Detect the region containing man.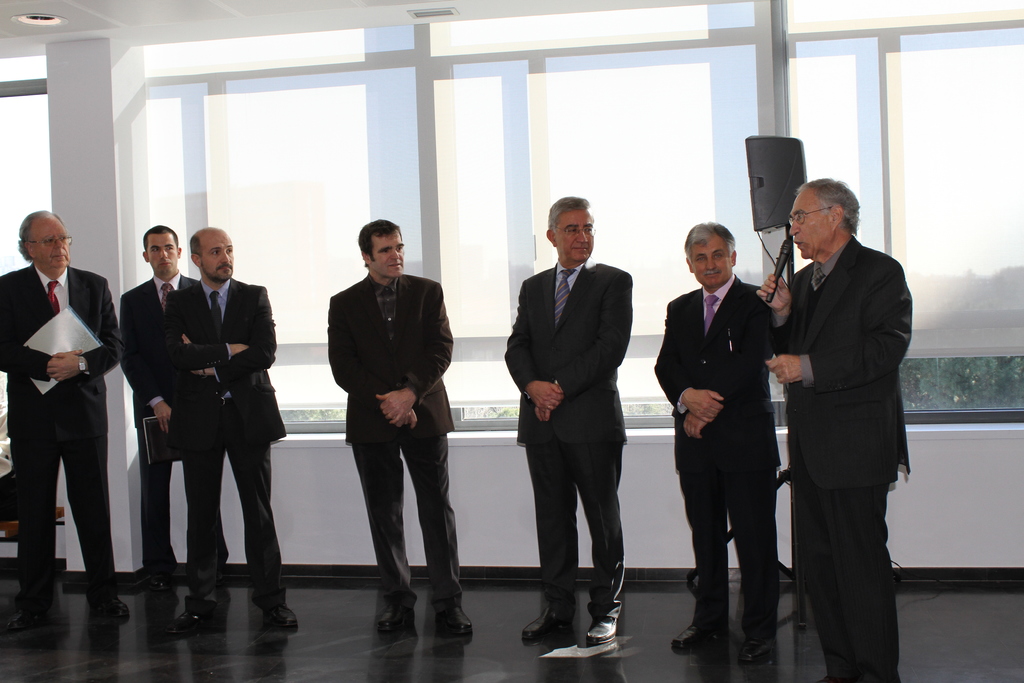
<region>766, 152, 924, 656</region>.
